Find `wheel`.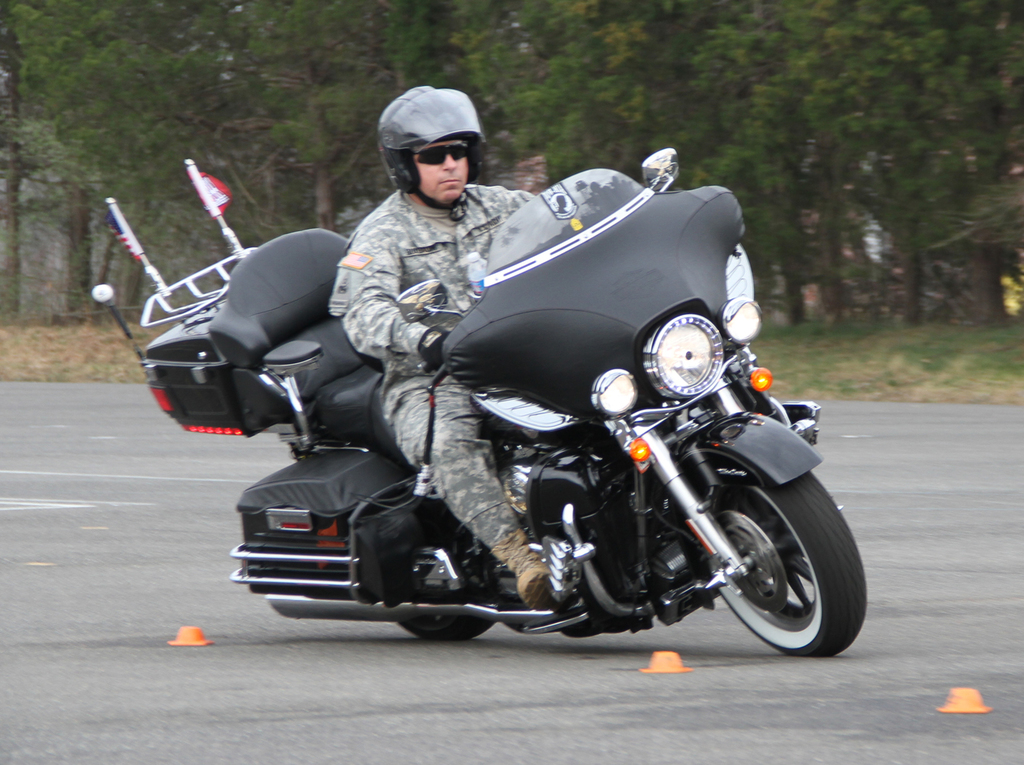
x1=688, y1=477, x2=855, y2=657.
